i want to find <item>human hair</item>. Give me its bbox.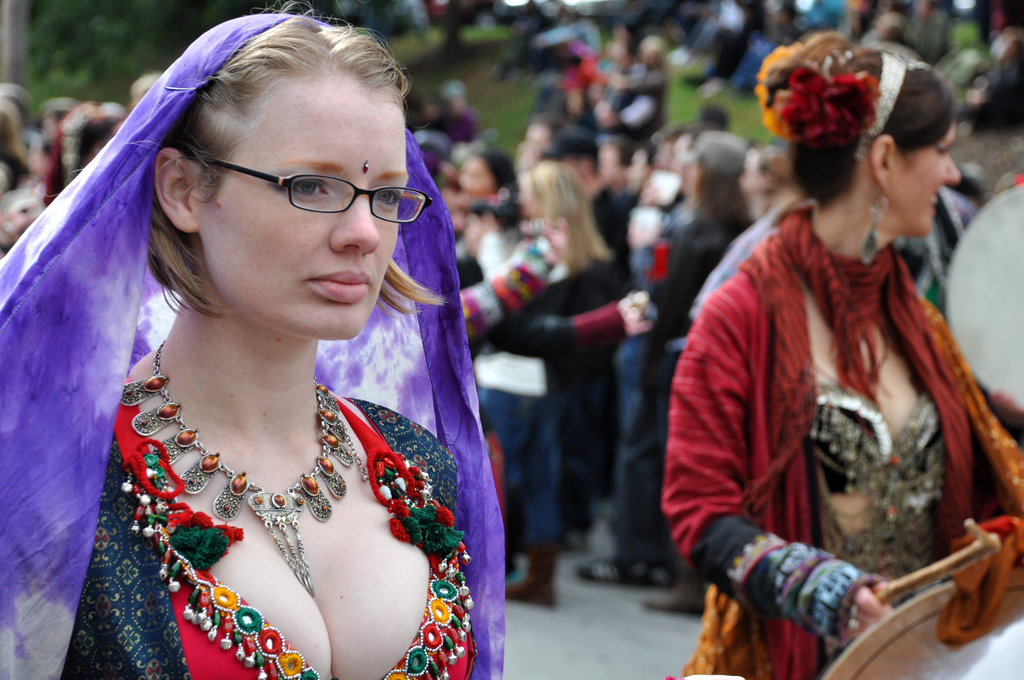
<box>740,142,788,176</box>.
